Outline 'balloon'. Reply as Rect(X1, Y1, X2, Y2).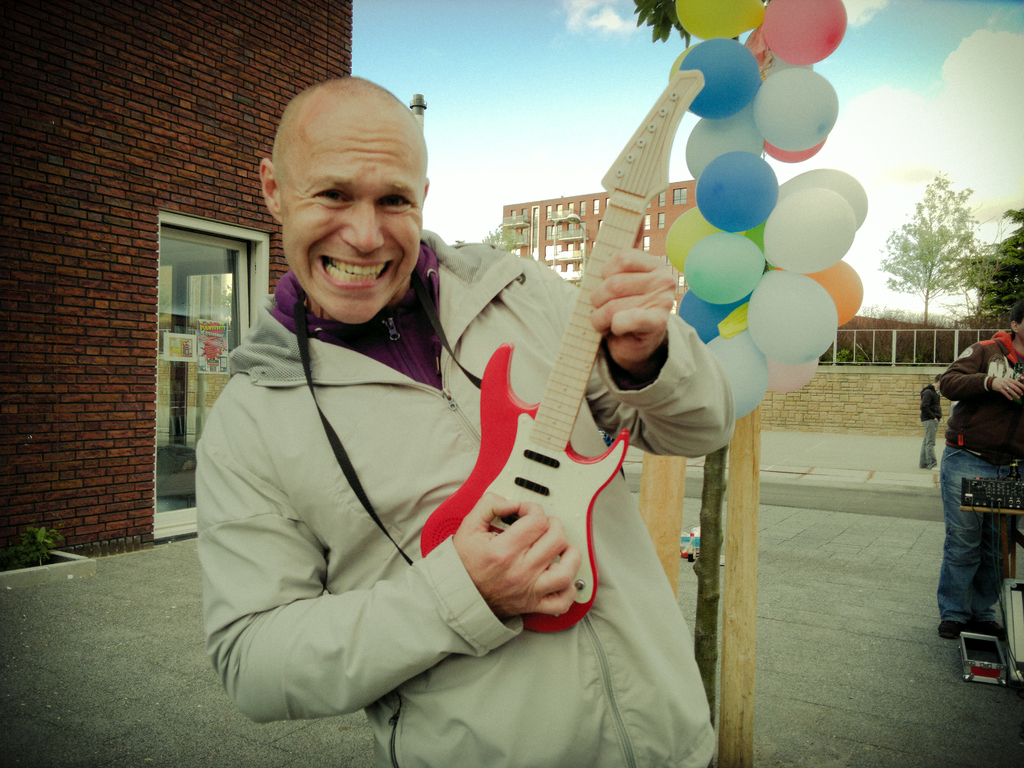
Rect(676, 0, 765, 39).
